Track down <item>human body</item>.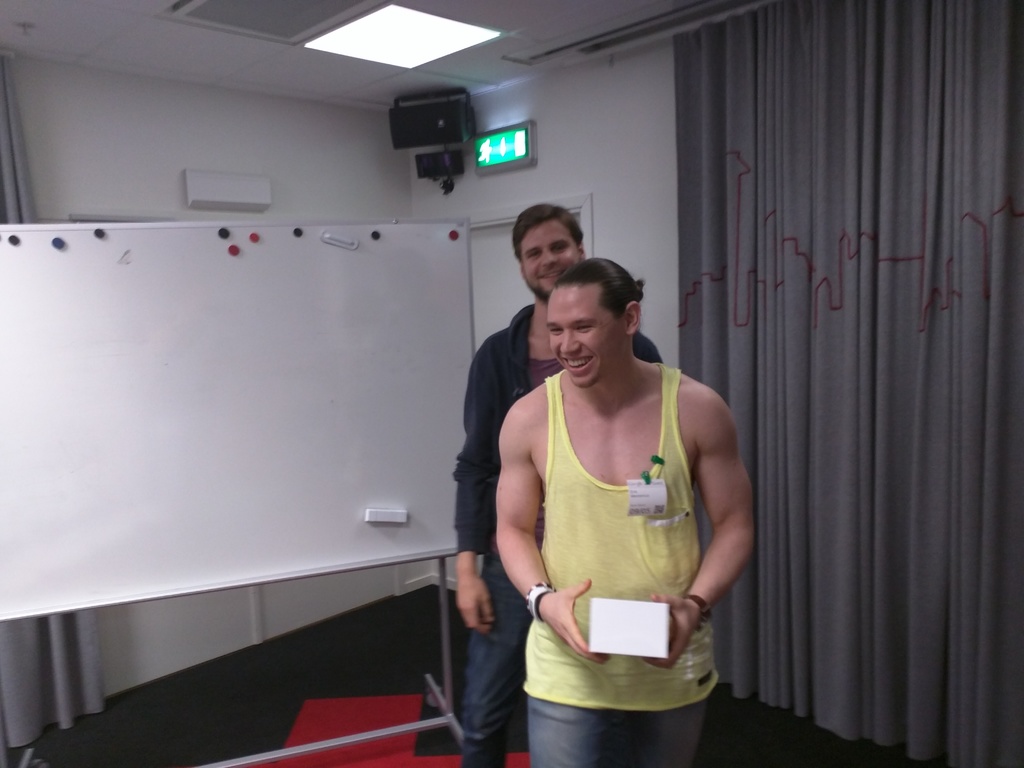
Tracked to bbox=(457, 308, 659, 767).
